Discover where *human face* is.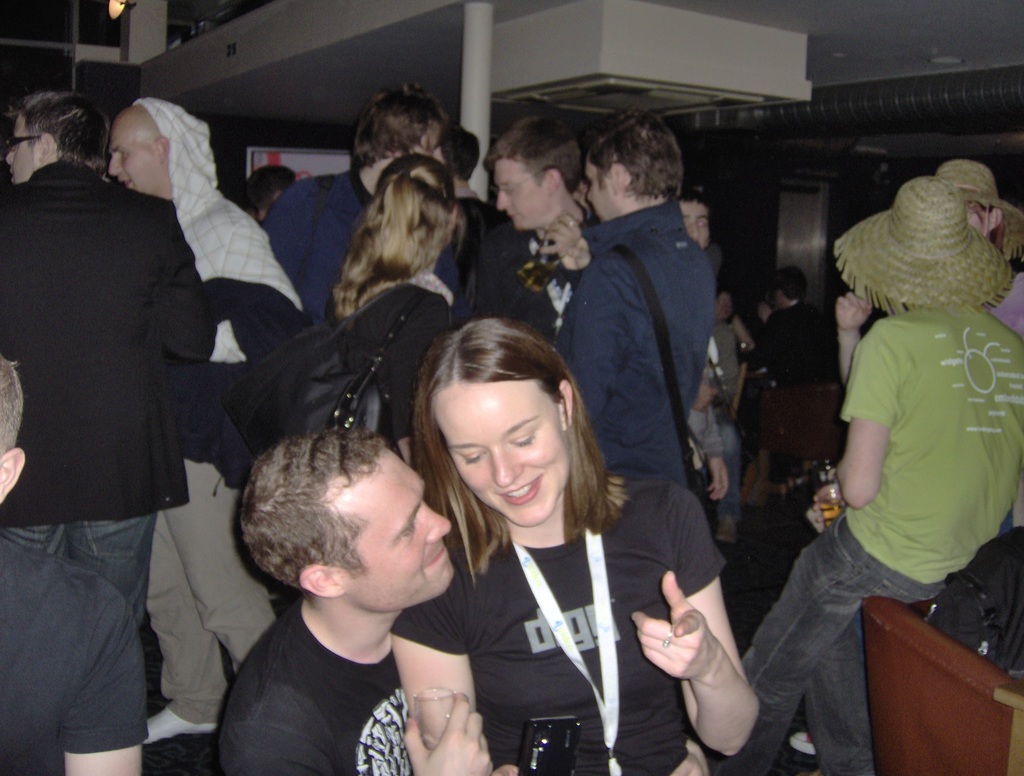
Discovered at {"left": 108, "top": 114, "right": 159, "bottom": 193}.
